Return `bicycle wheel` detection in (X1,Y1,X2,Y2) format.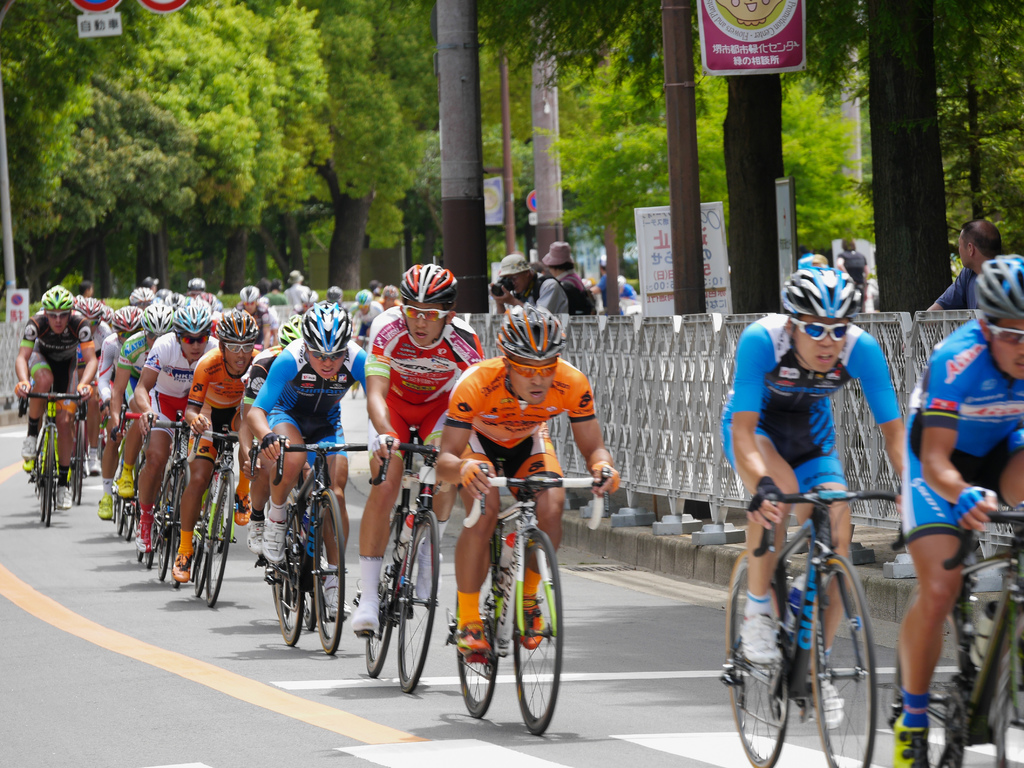
(208,465,232,605).
